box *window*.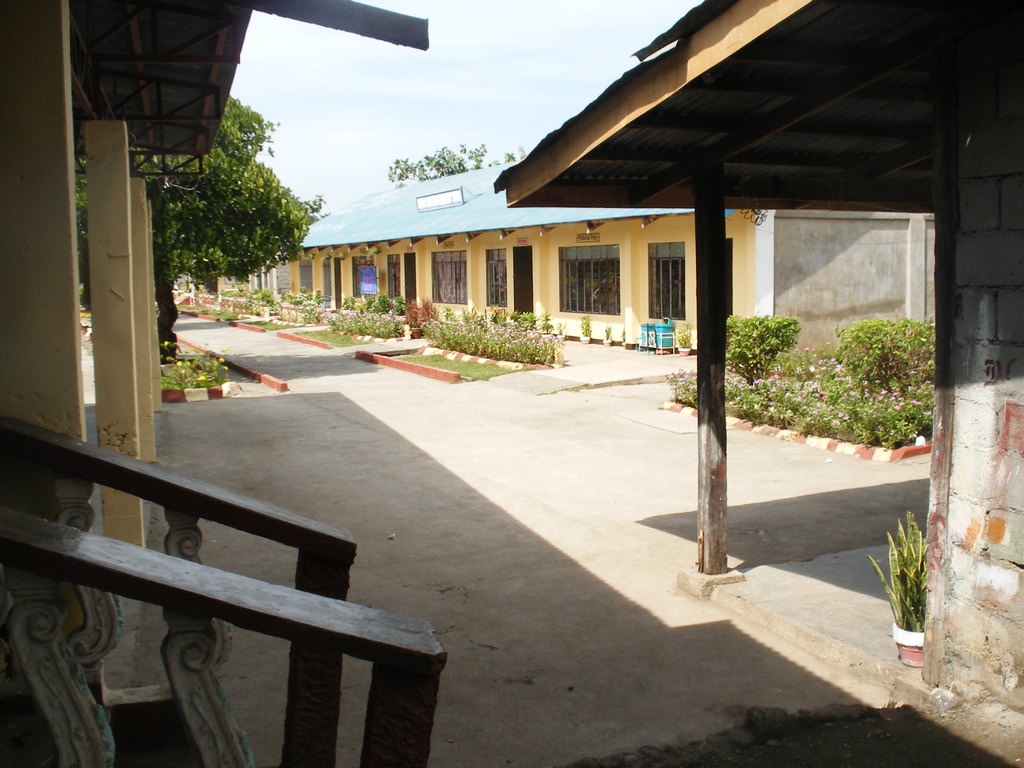
box(647, 241, 684, 317).
